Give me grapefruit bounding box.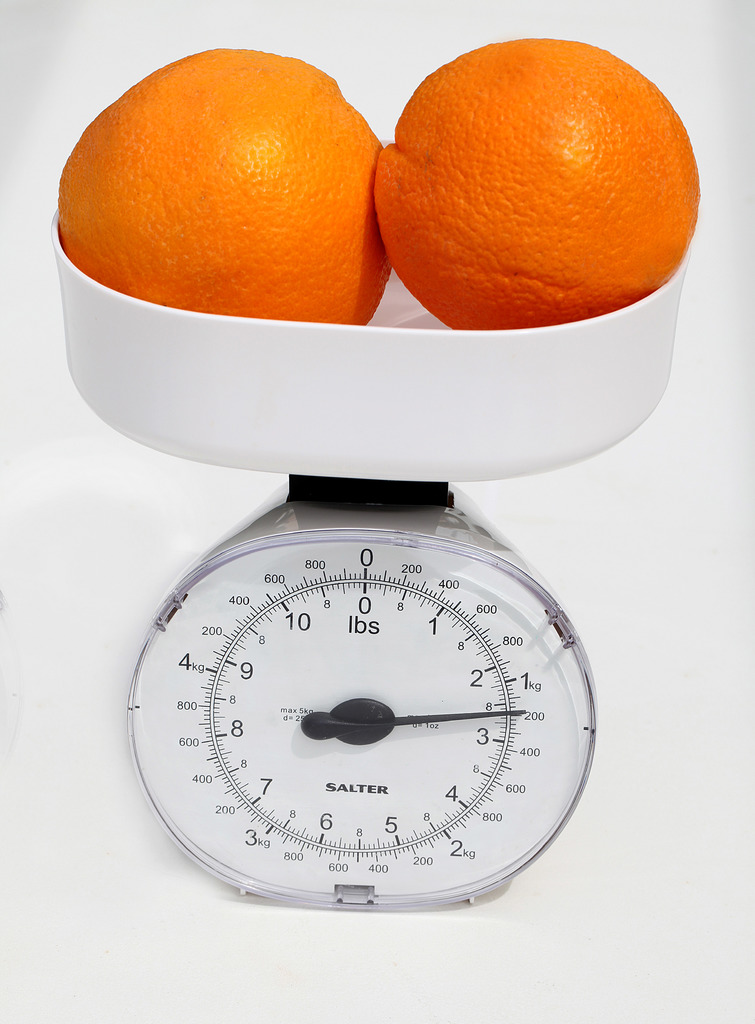
<region>48, 40, 389, 324</region>.
